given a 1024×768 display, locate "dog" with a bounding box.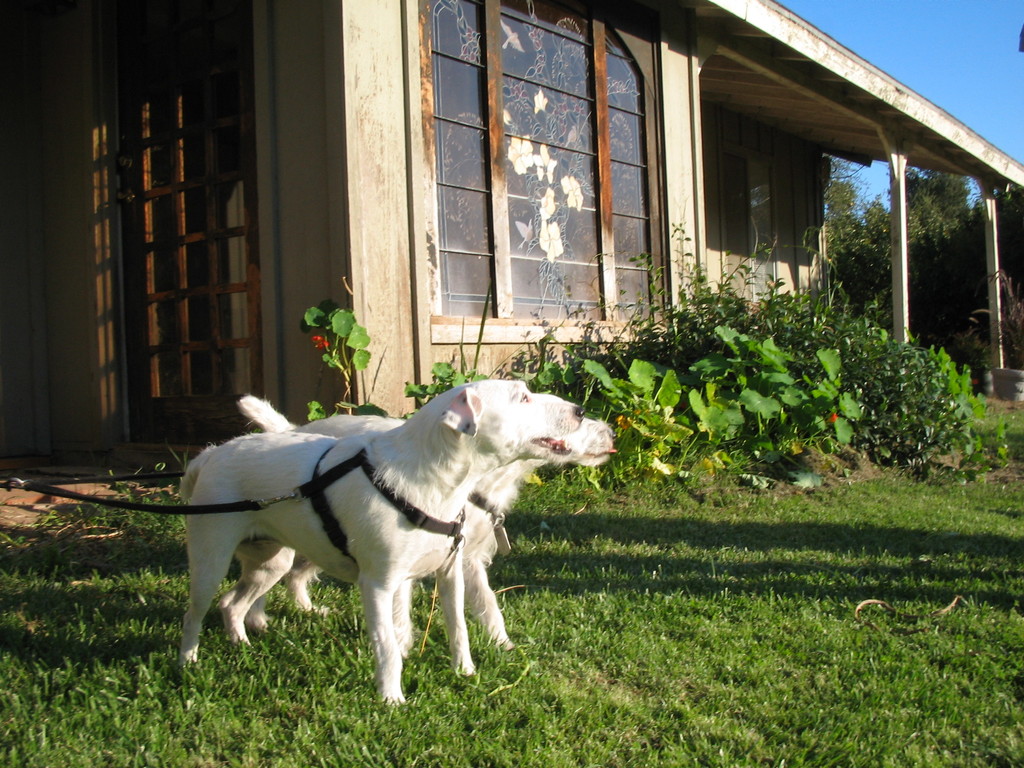
Located: rect(174, 378, 584, 713).
